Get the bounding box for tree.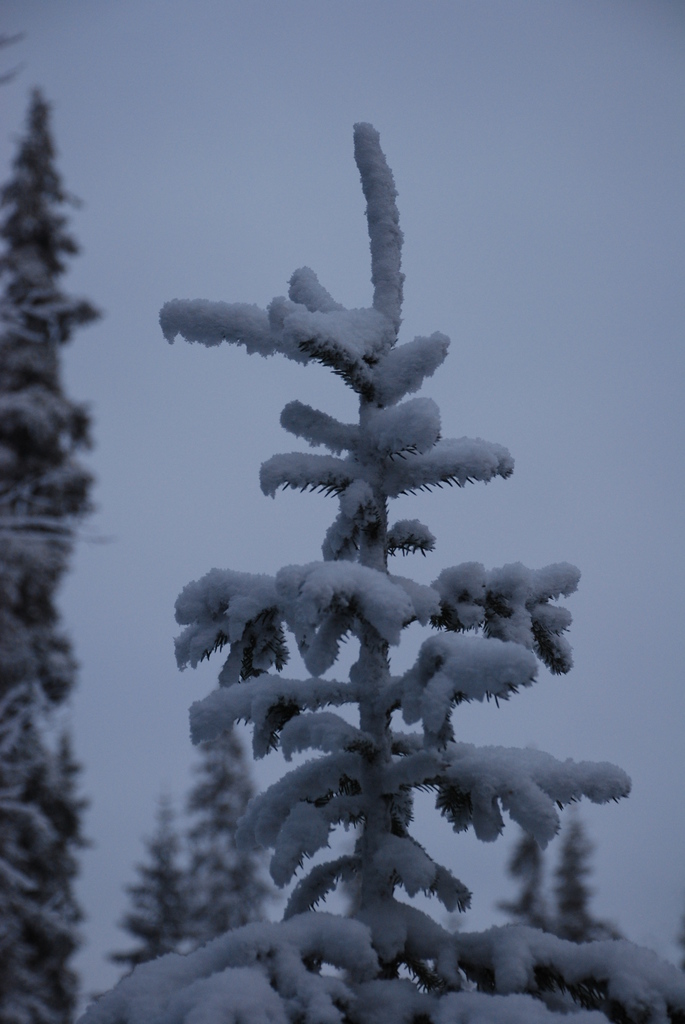
191, 721, 256, 950.
